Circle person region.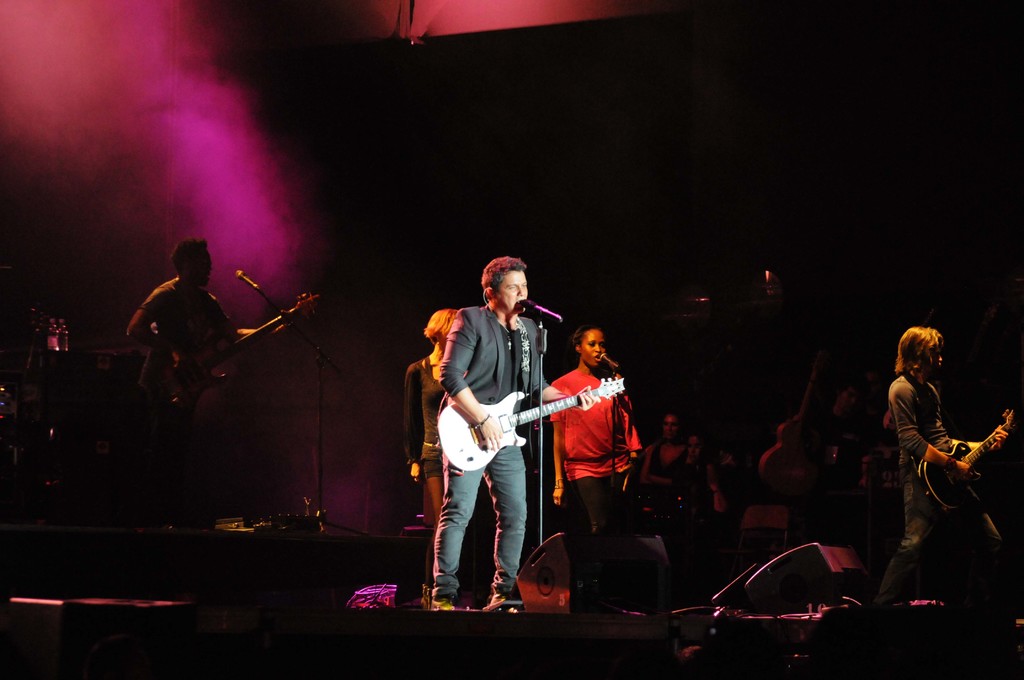
Region: select_region(404, 307, 460, 533).
